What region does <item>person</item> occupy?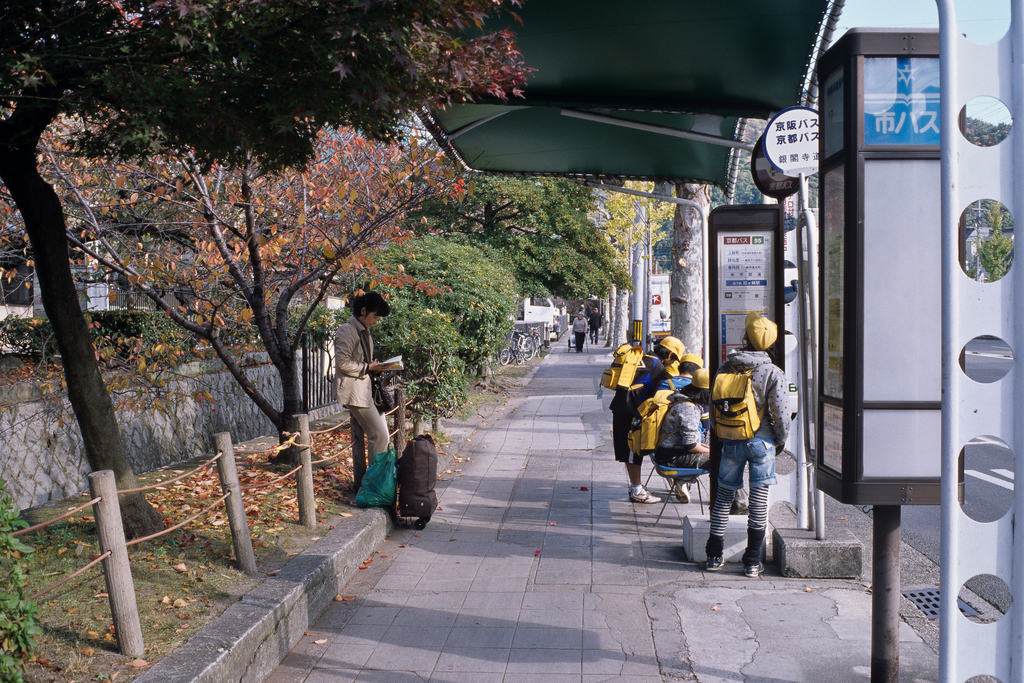
(712, 318, 792, 573).
